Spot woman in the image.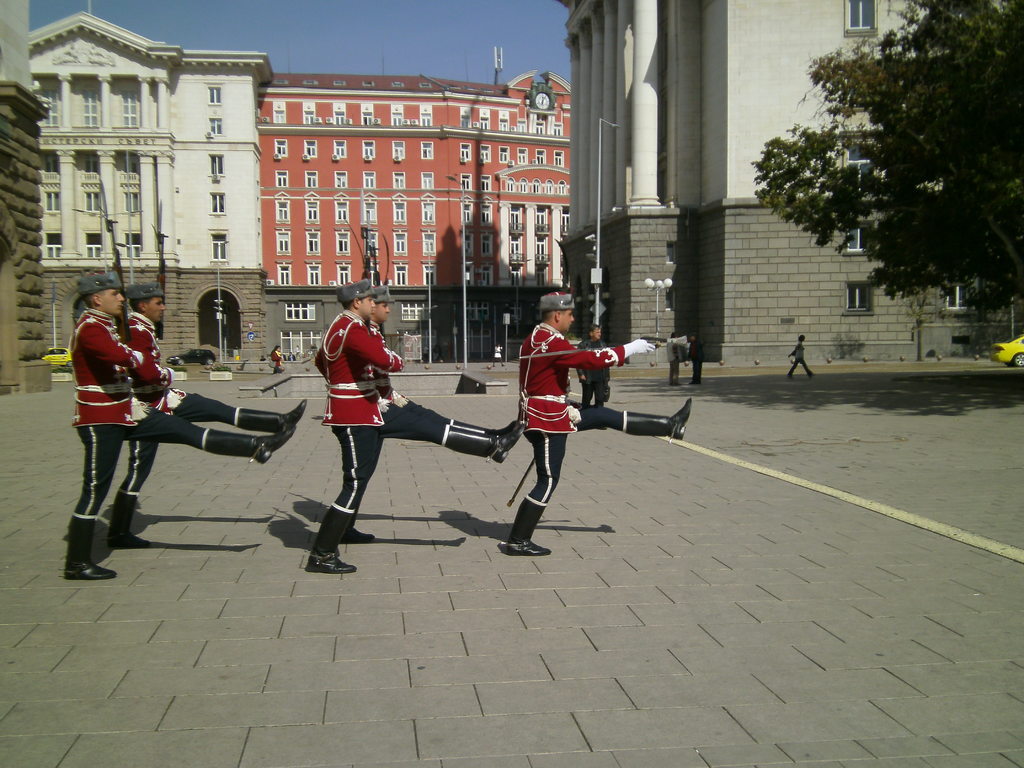
woman found at [268, 342, 282, 372].
